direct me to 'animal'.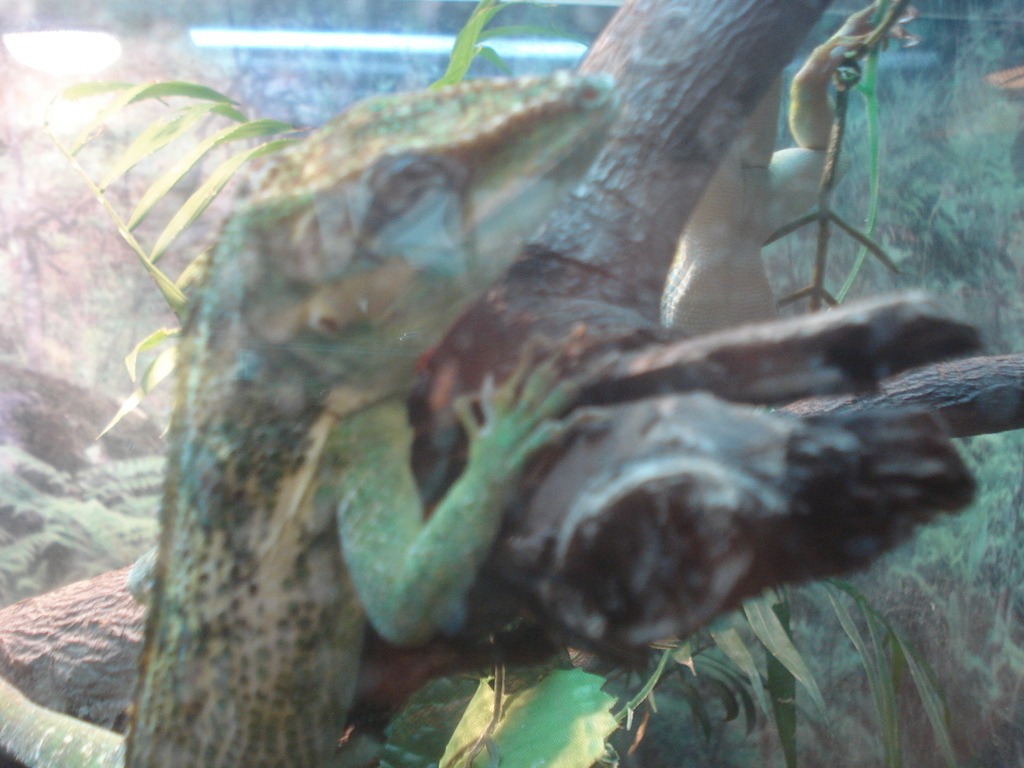
Direction: 583:0:918:676.
